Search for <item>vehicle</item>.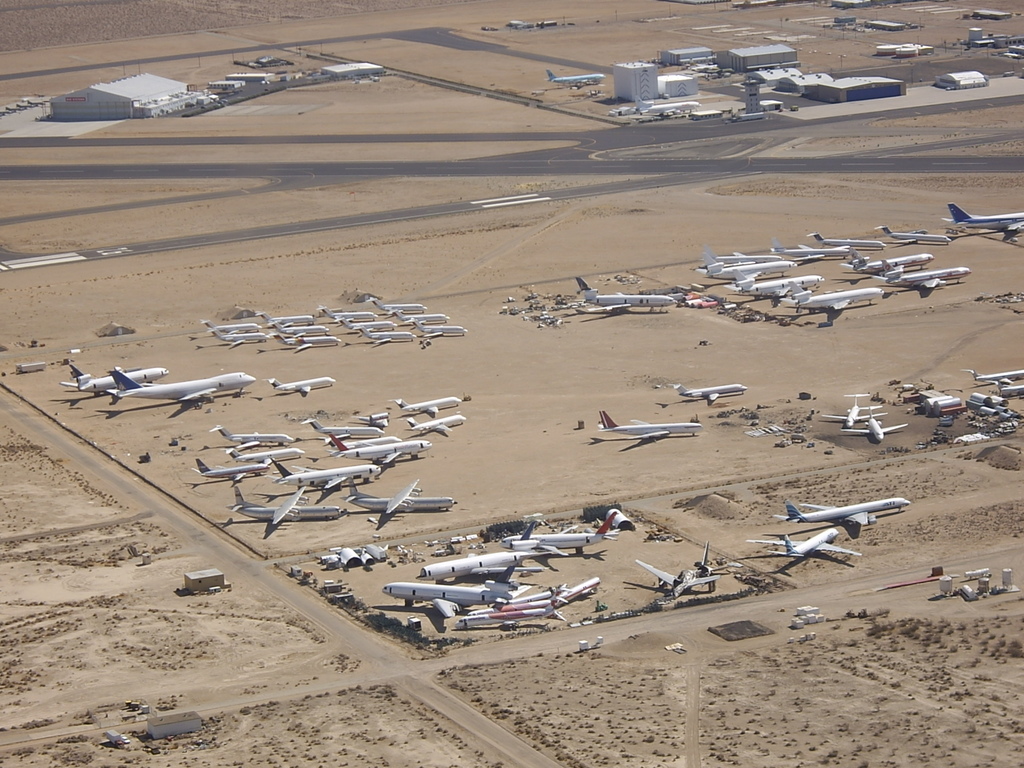
Found at (822, 390, 883, 429).
